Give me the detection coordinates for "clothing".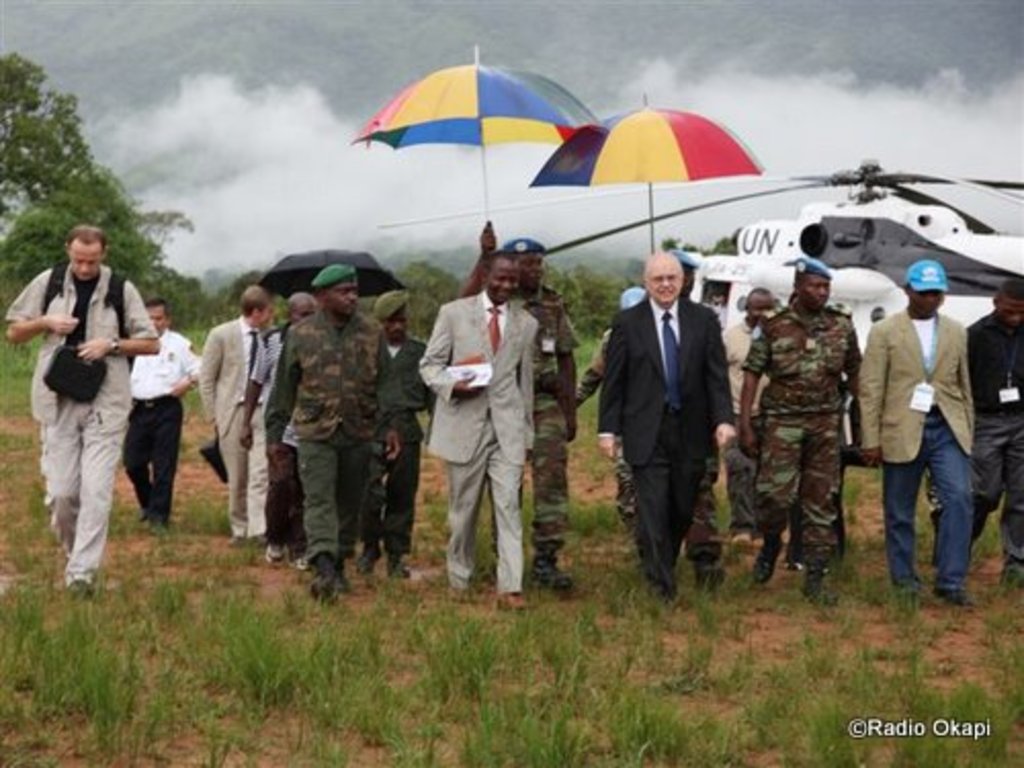
BBox(977, 416, 1022, 578).
